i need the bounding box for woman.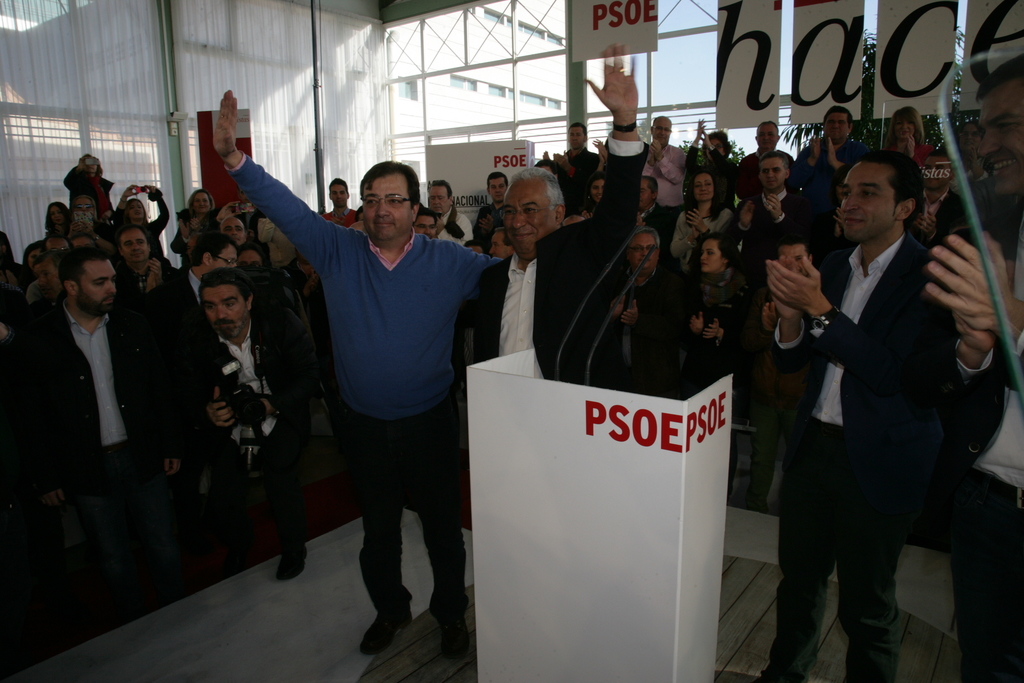
Here it is: box(952, 113, 988, 183).
